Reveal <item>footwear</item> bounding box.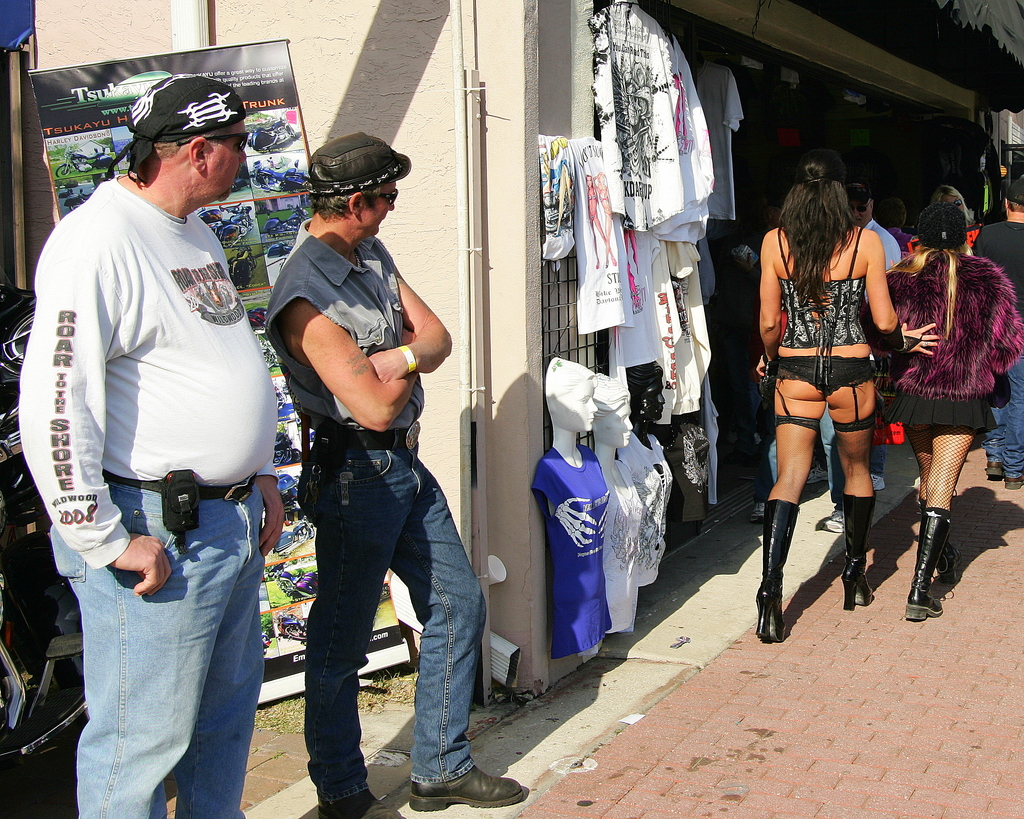
Revealed: bbox(904, 505, 950, 620).
